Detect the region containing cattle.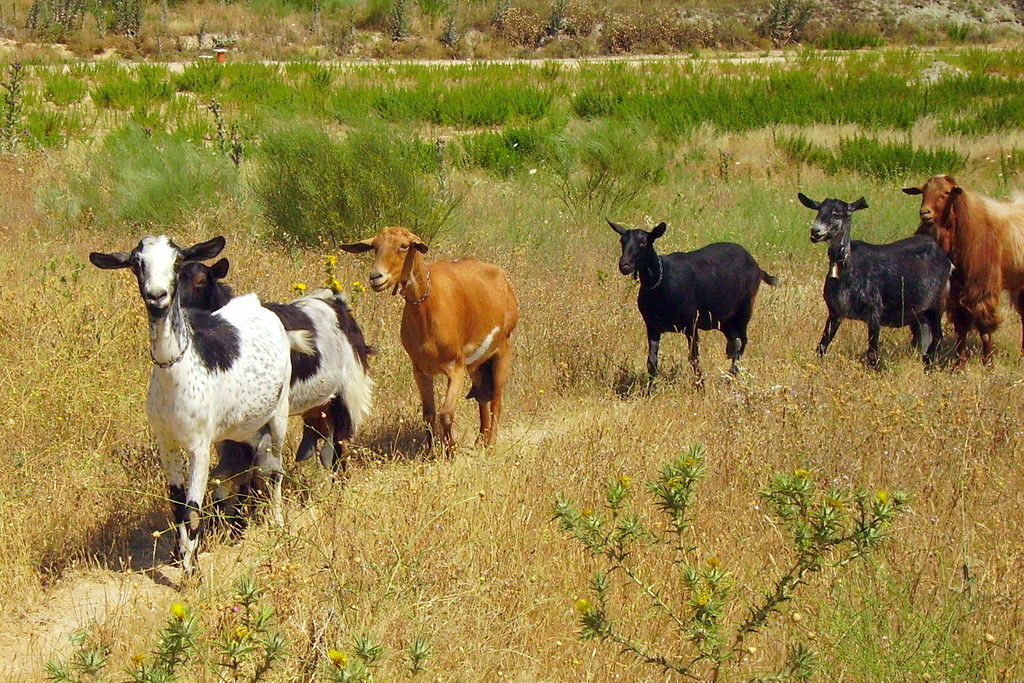
BBox(166, 259, 375, 532).
